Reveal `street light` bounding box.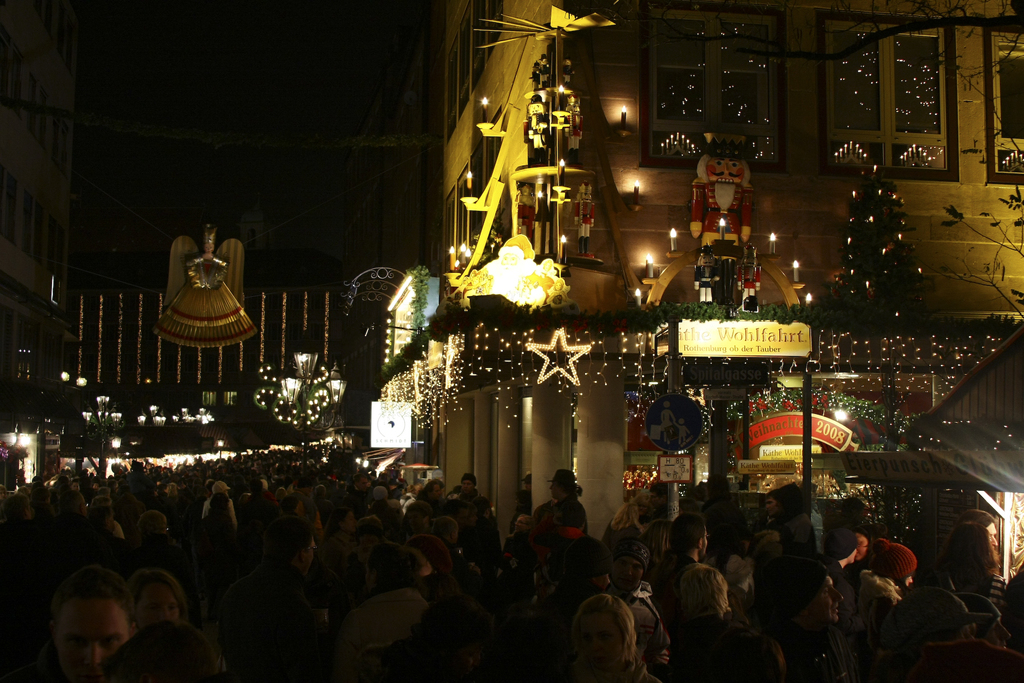
Revealed: 216/439/225/459.
